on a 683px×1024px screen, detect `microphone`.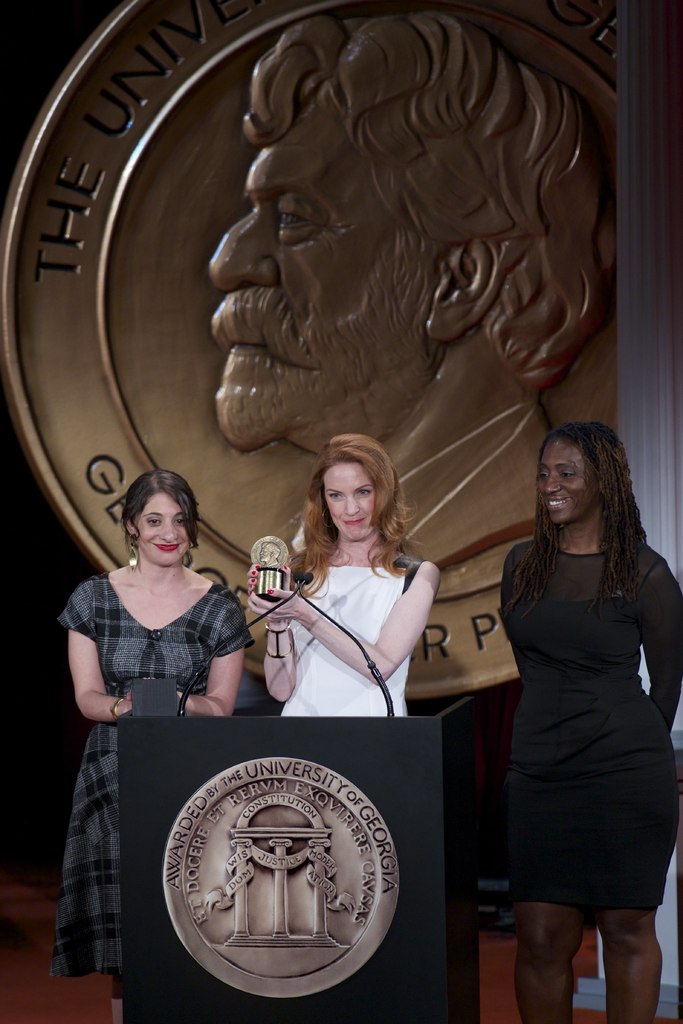
298/572/394/717.
